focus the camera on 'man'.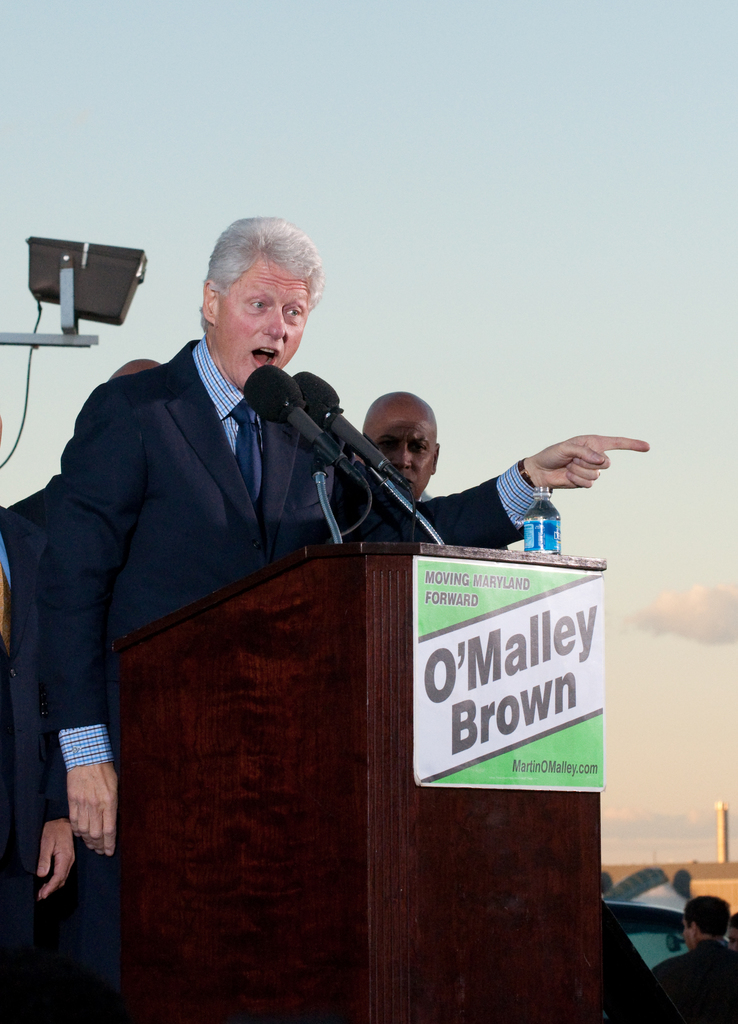
Focus region: (0, 514, 71, 1023).
